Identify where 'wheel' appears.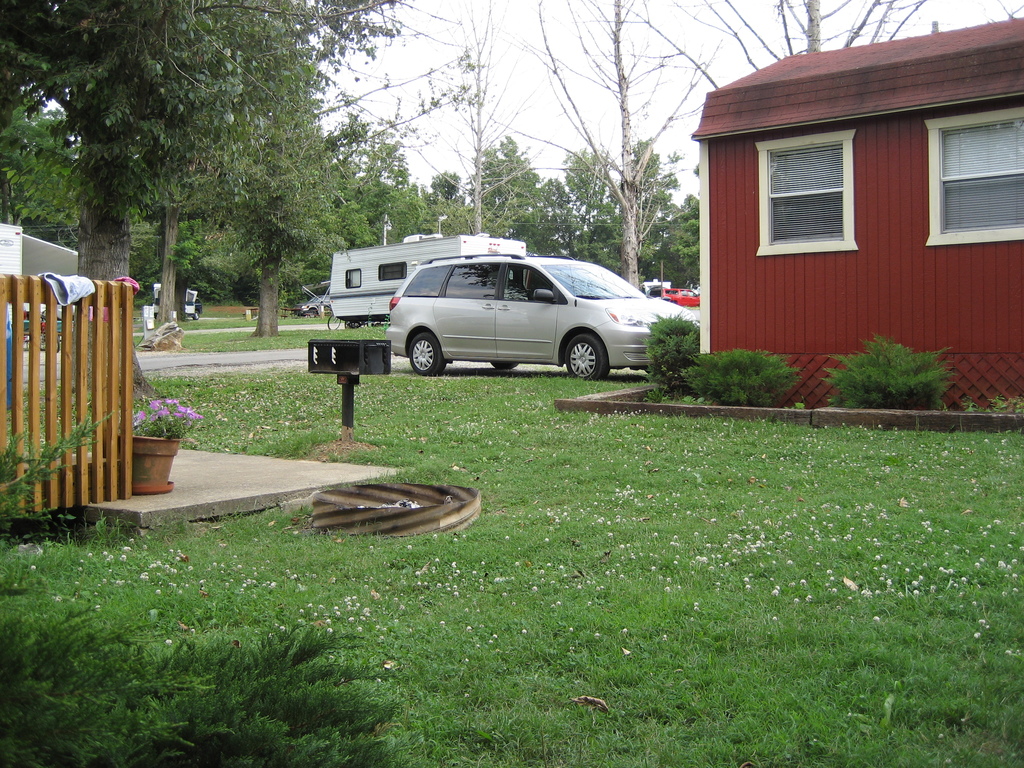
Appears at 566, 334, 607, 383.
